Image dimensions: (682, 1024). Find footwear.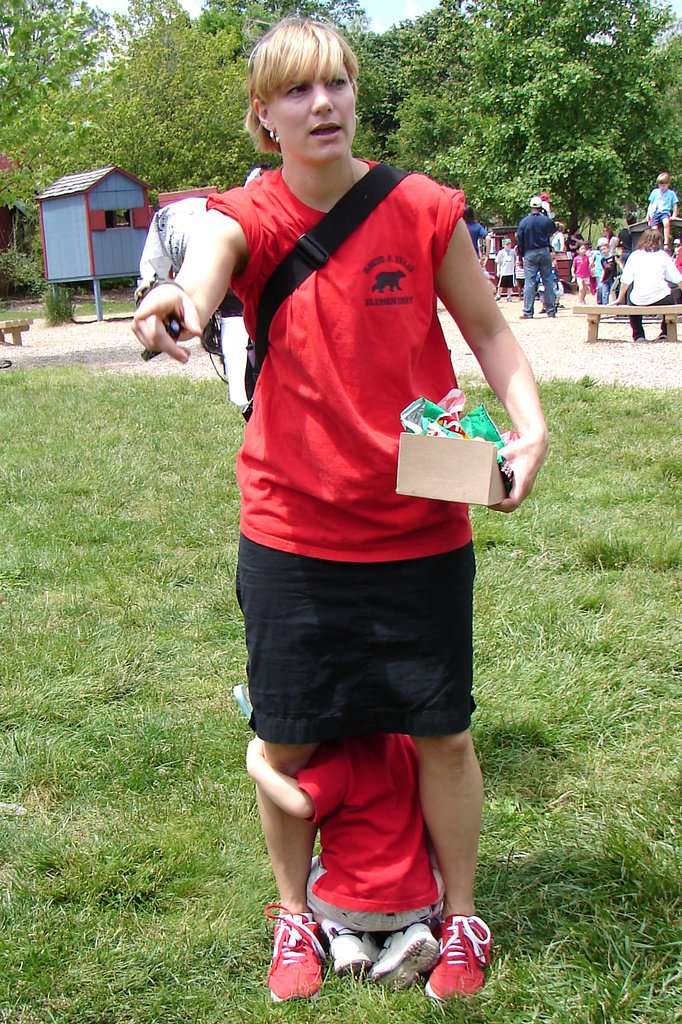
507/296/516/303.
